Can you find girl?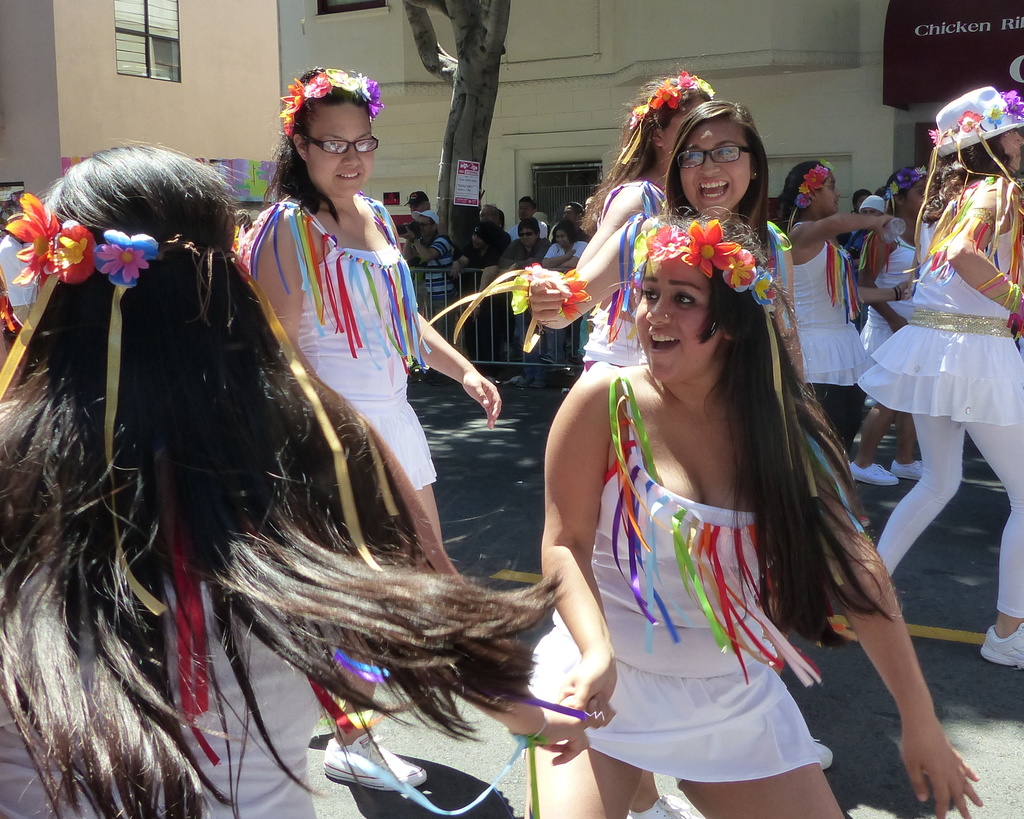
Yes, bounding box: (875,84,1023,671).
